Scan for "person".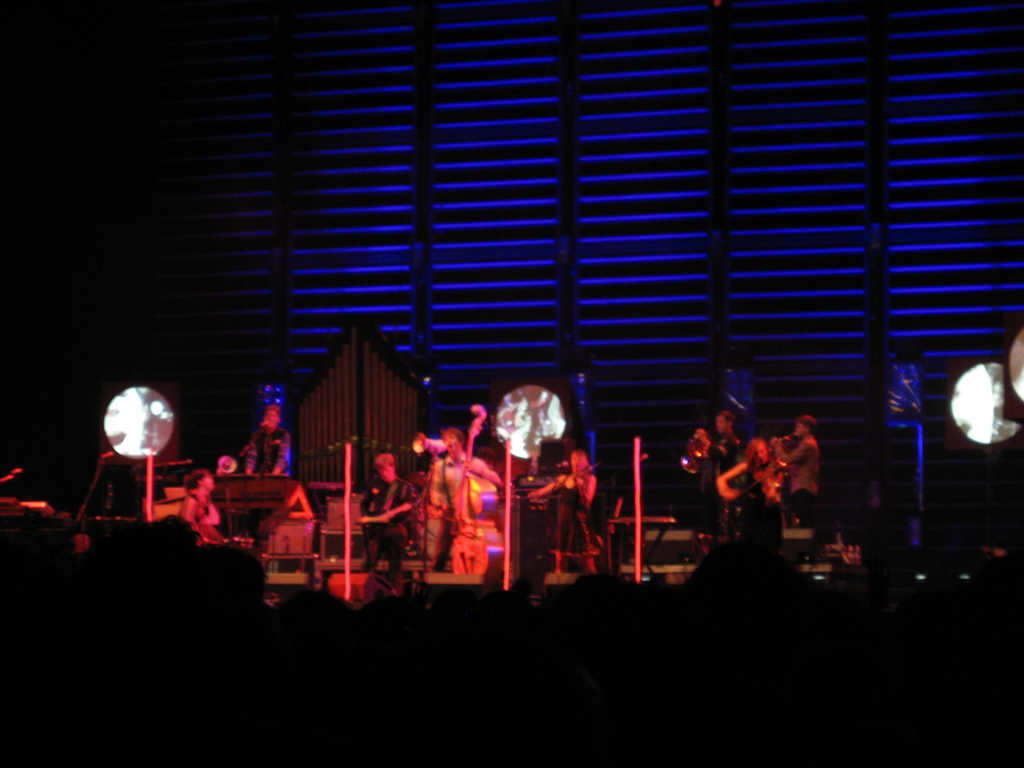
Scan result: Rect(423, 426, 511, 575).
